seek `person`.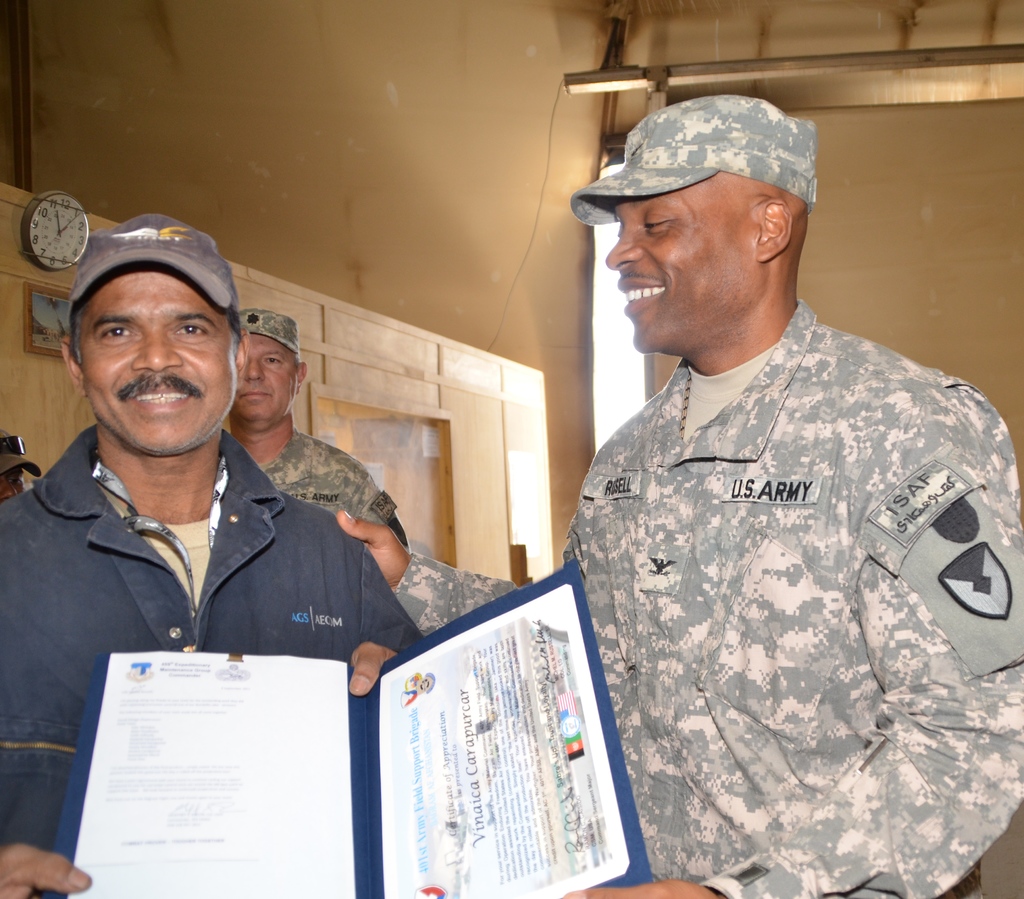
rect(220, 305, 413, 562).
